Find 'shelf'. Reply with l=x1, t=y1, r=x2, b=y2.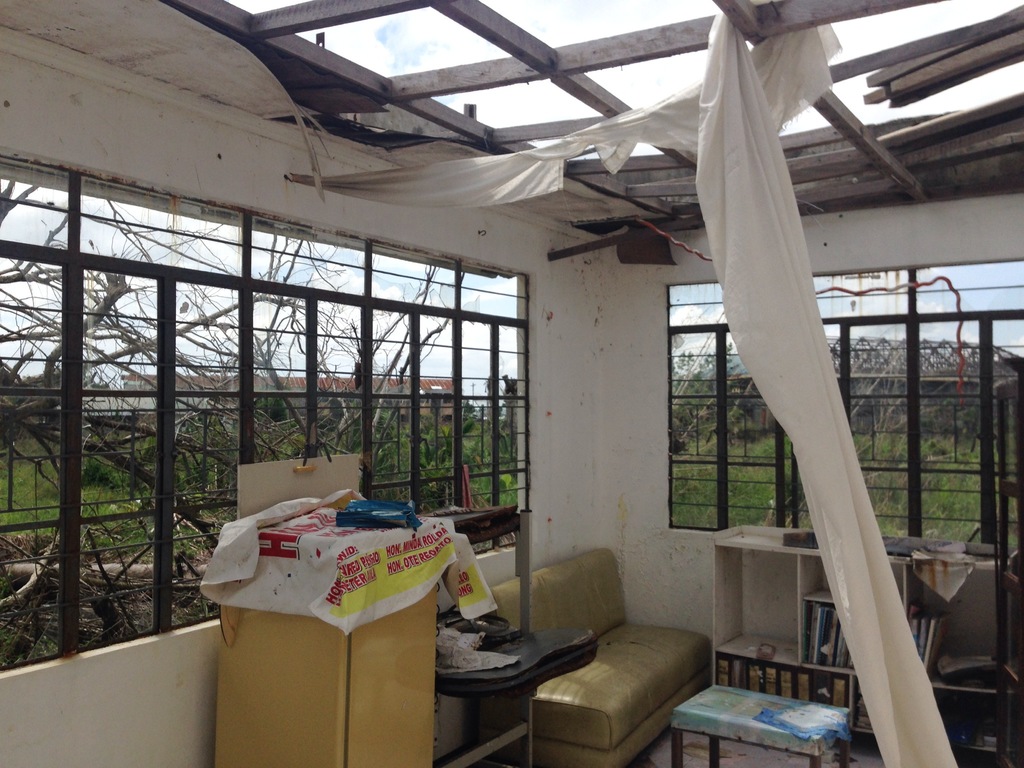
l=707, t=521, r=1023, b=739.
